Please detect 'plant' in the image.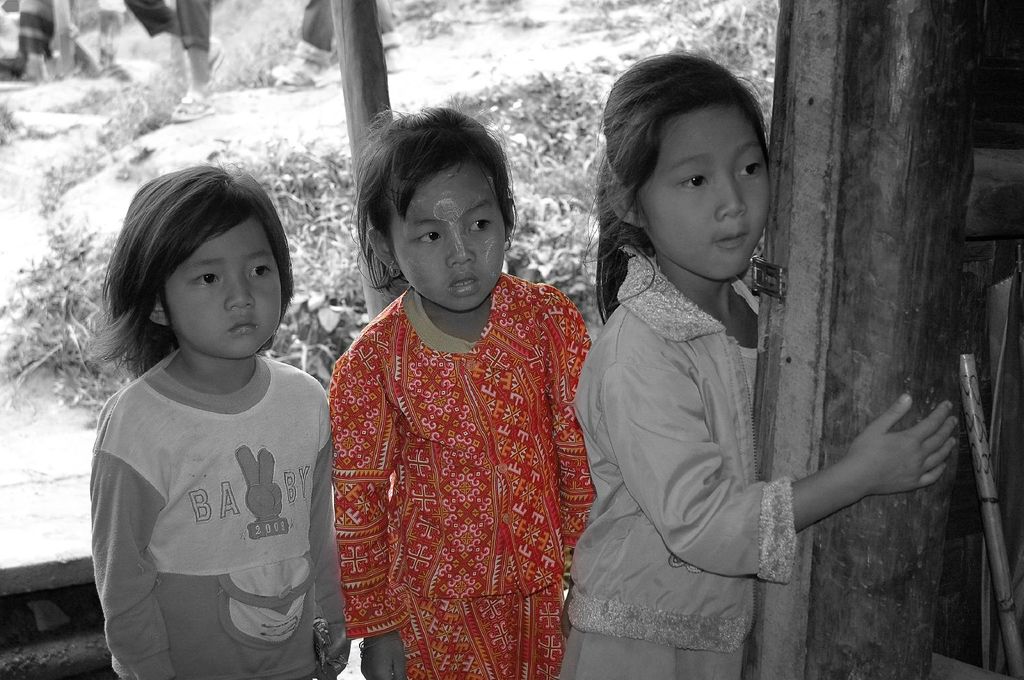
270,186,370,377.
